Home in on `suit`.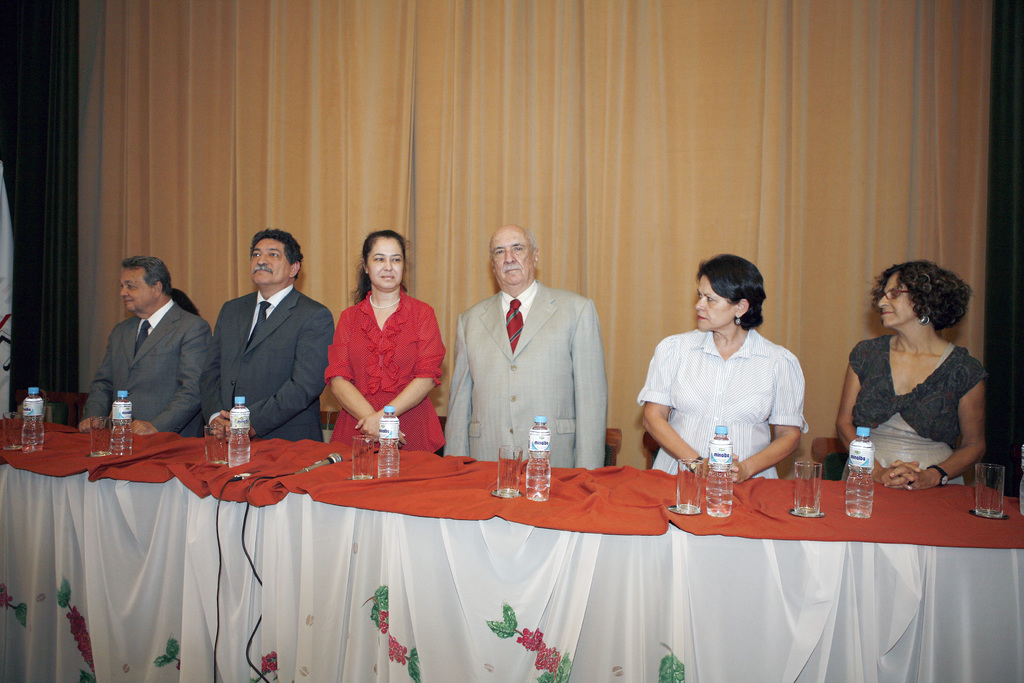
Homed in at 204,283,340,443.
